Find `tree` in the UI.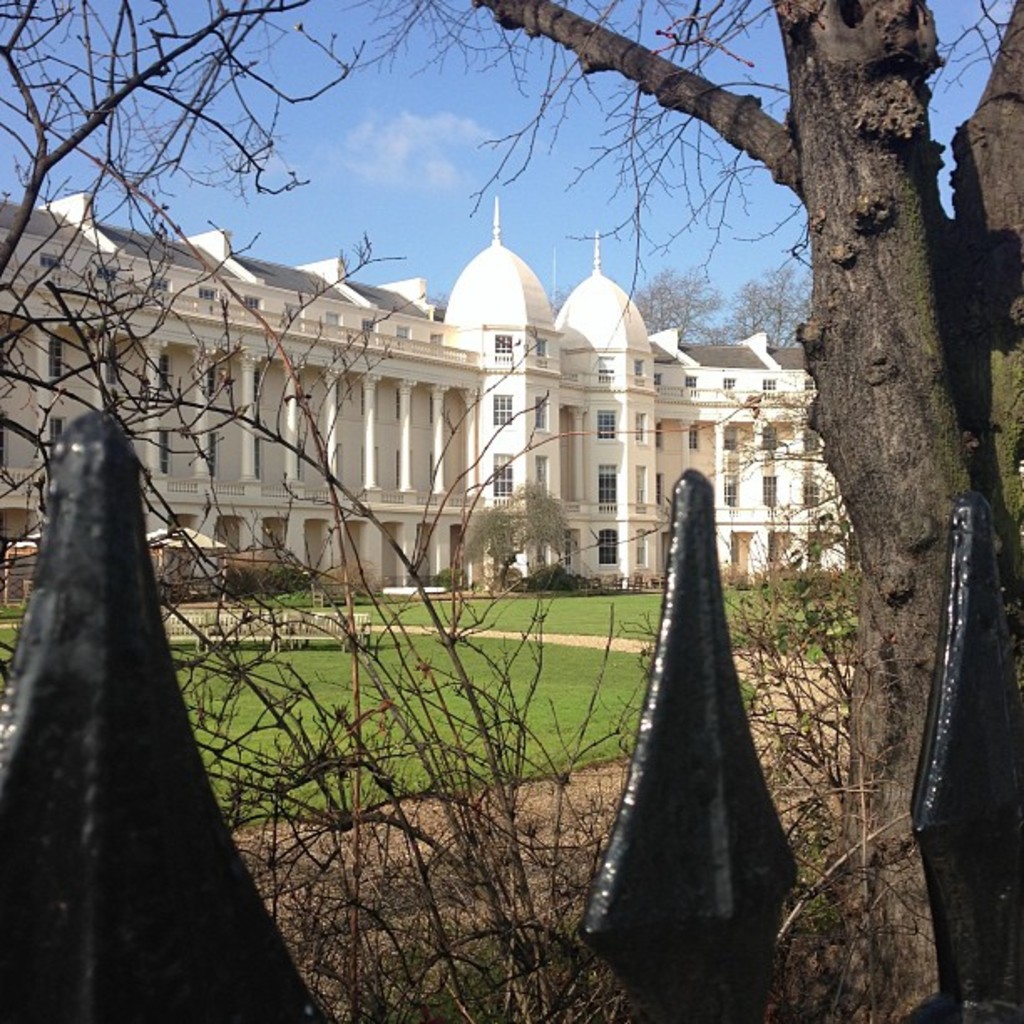
UI element at (x1=636, y1=261, x2=711, y2=368).
